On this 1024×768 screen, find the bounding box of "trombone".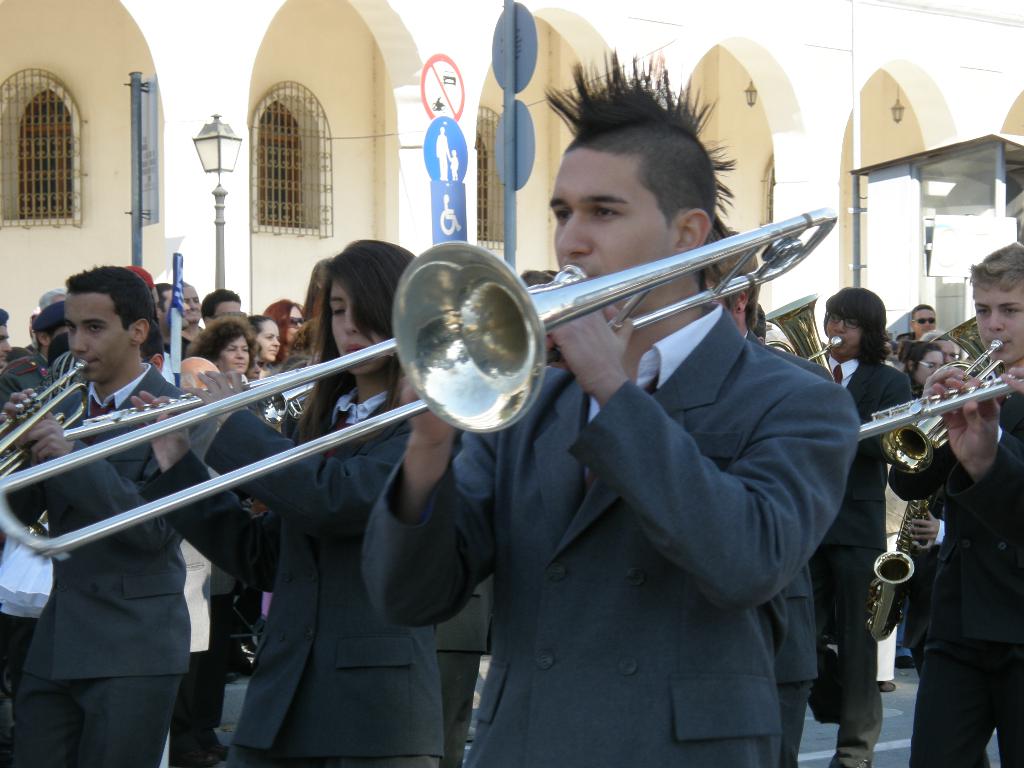
Bounding box: BBox(10, 355, 335, 438).
